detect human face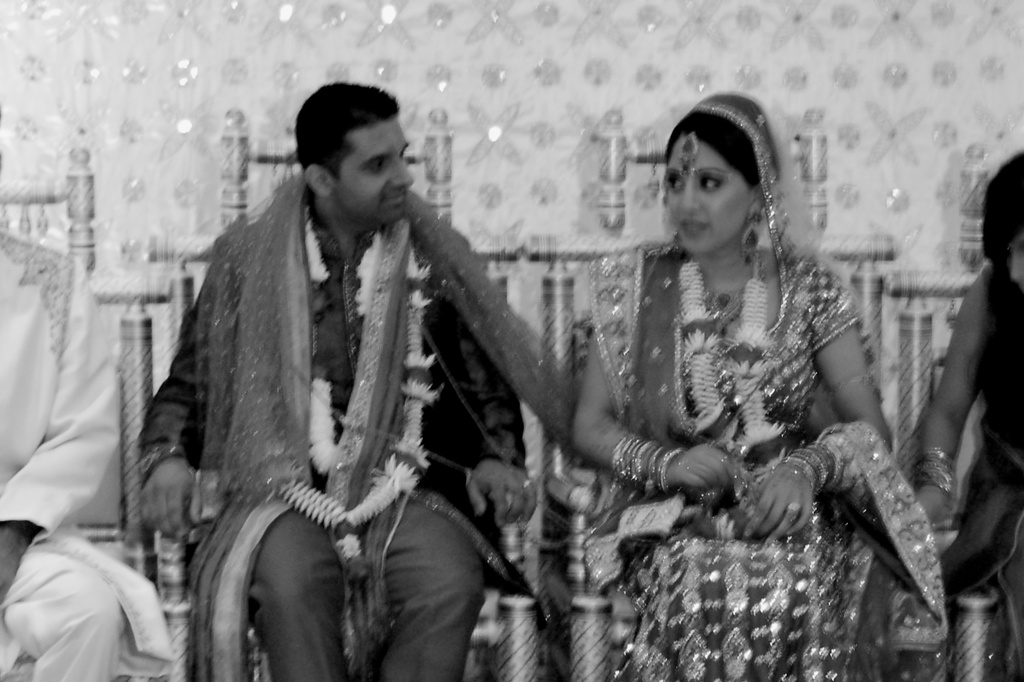
(x1=325, y1=116, x2=408, y2=235)
